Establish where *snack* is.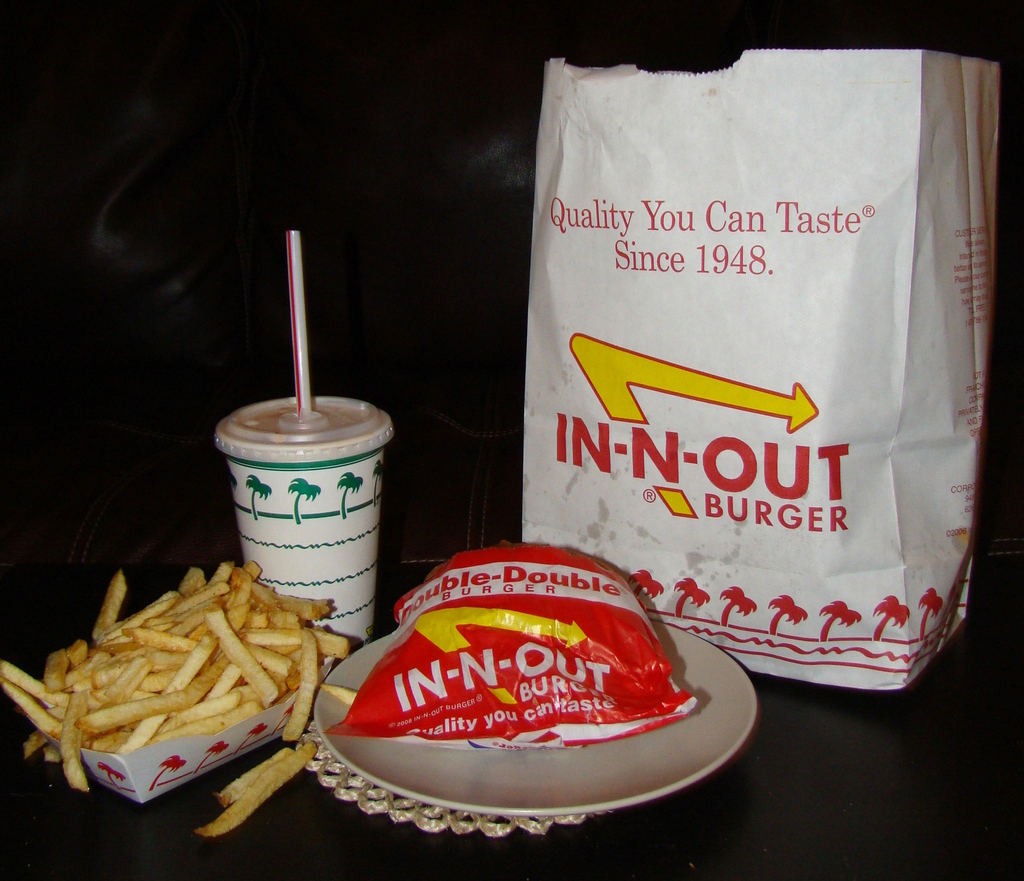
Established at (193,732,321,837).
